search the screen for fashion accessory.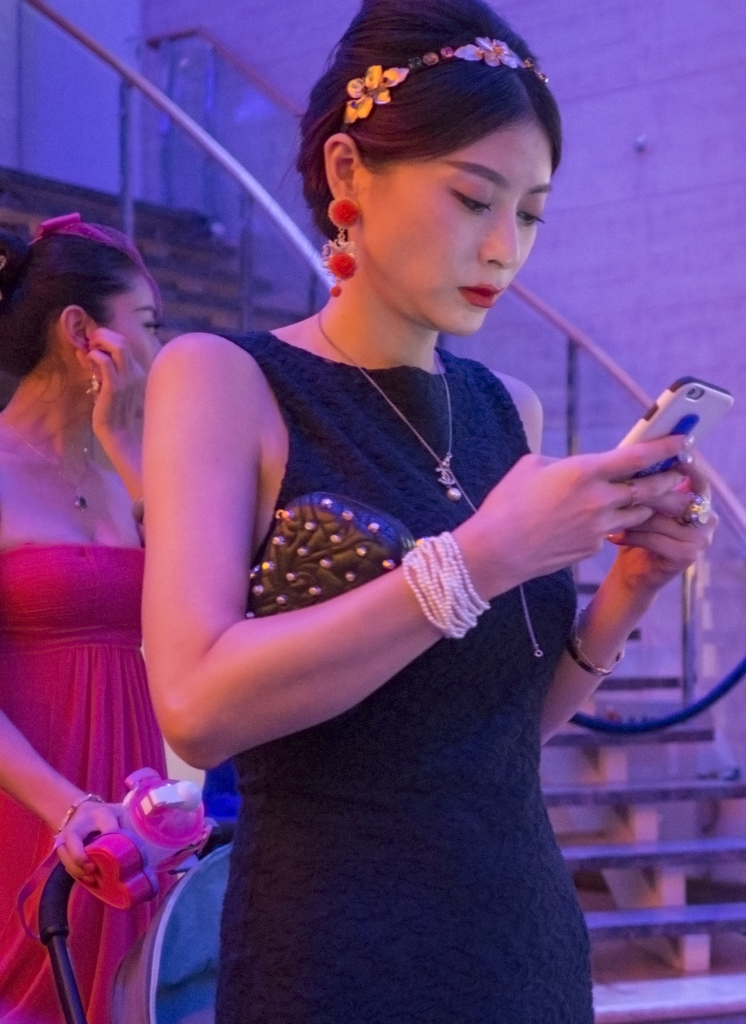
Found at (left=679, top=493, right=710, bottom=530).
